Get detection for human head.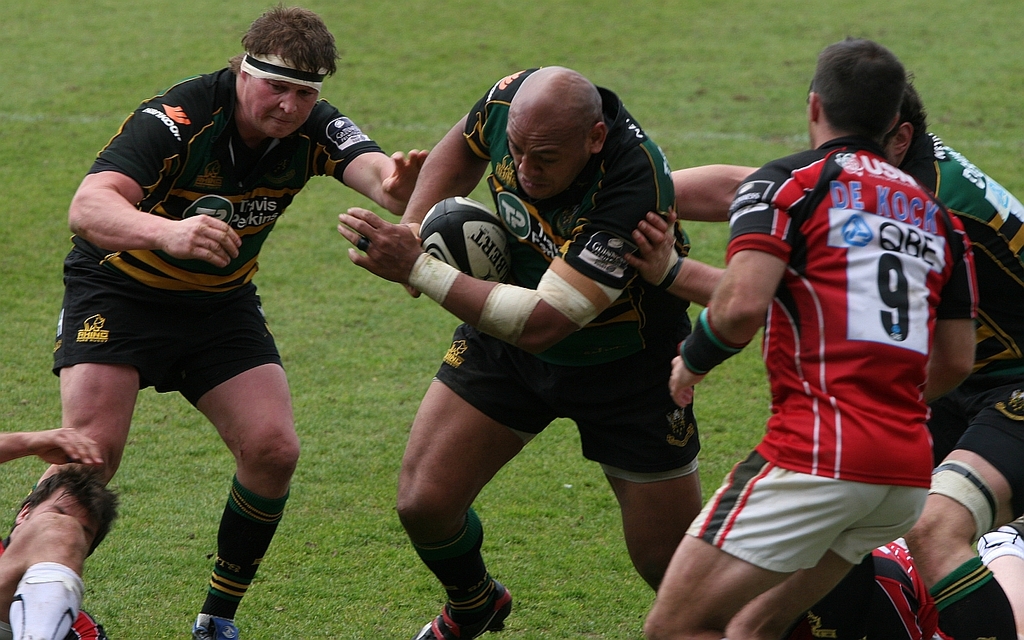
Detection: region(11, 470, 115, 562).
